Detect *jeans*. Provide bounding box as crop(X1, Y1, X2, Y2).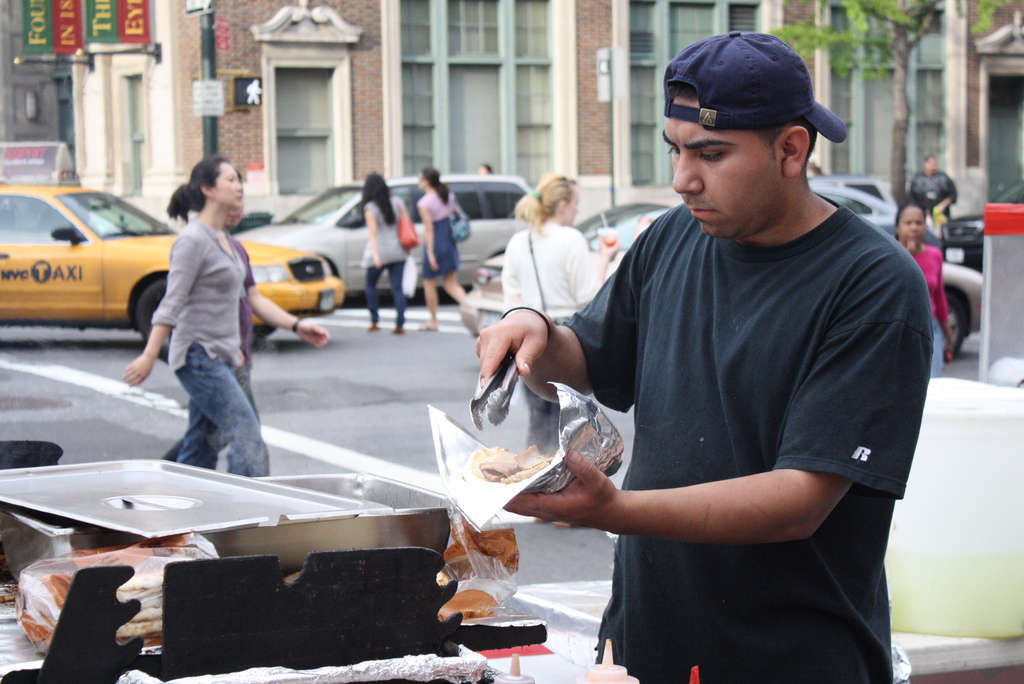
crop(177, 345, 273, 480).
